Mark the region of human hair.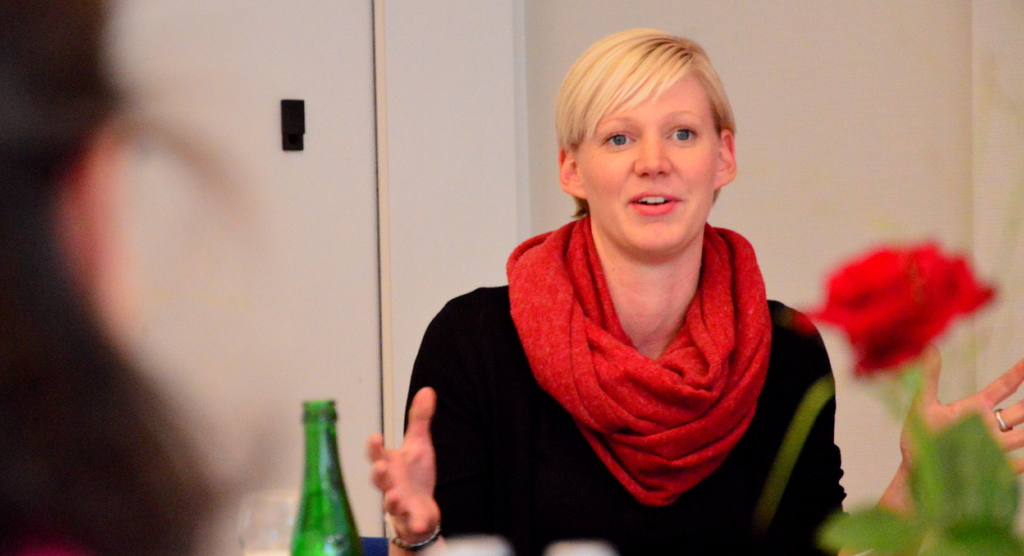
Region: select_region(553, 29, 732, 192).
